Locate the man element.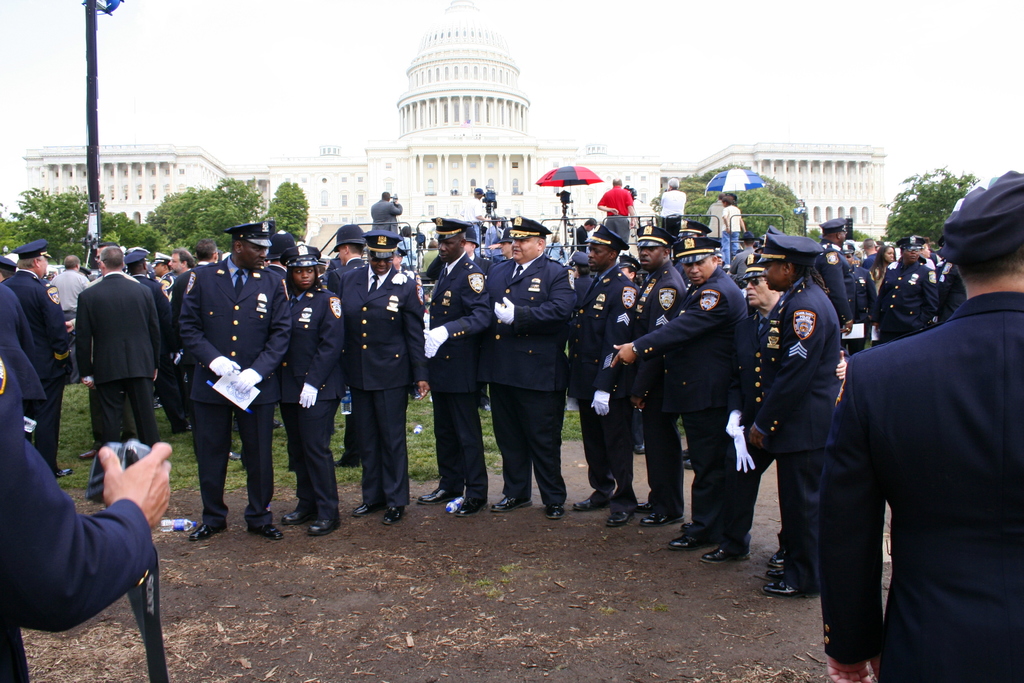
Element bbox: (168,249,195,277).
